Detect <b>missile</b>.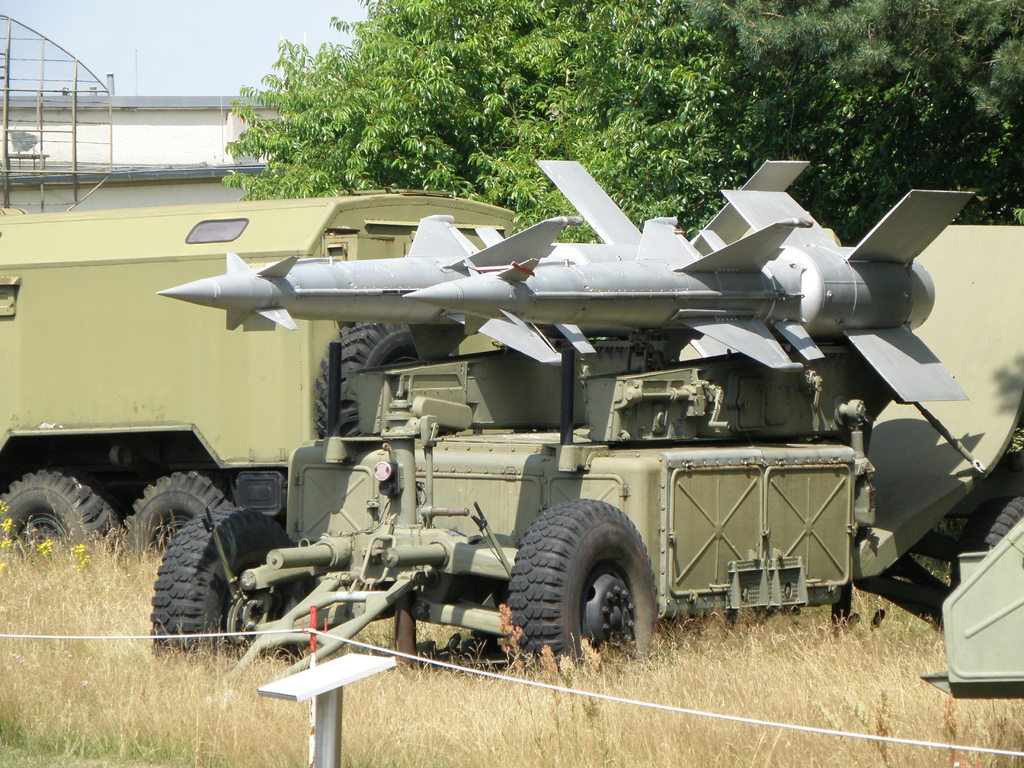
Detected at select_region(154, 154, 972, 407).
